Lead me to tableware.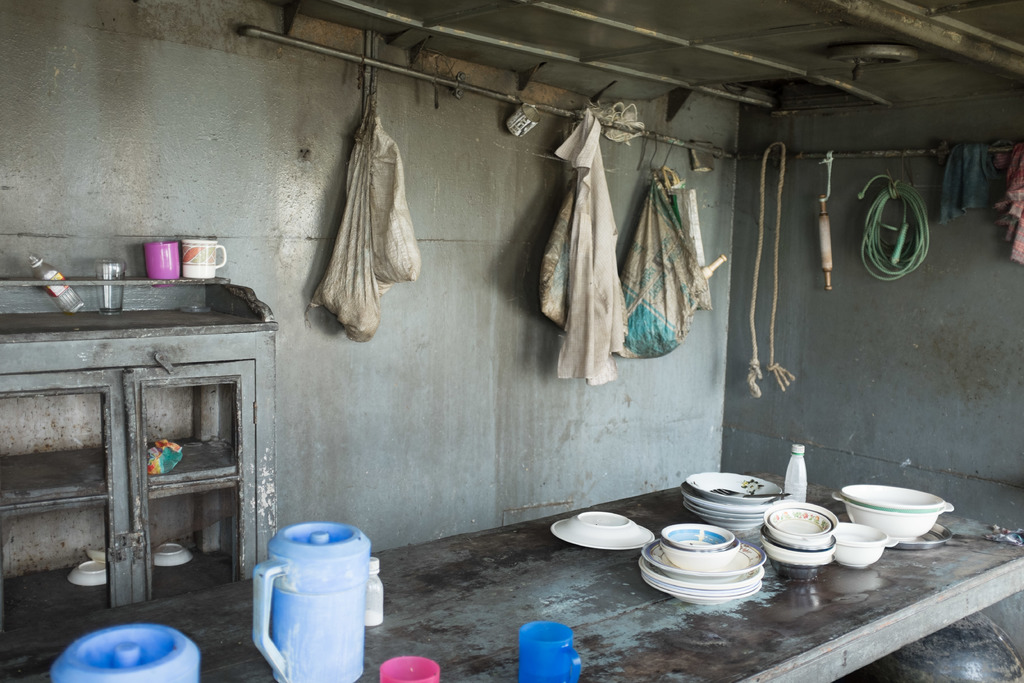
Lead to {"left": 550, "top": 513, "right": 650, "bottom": 550}.
